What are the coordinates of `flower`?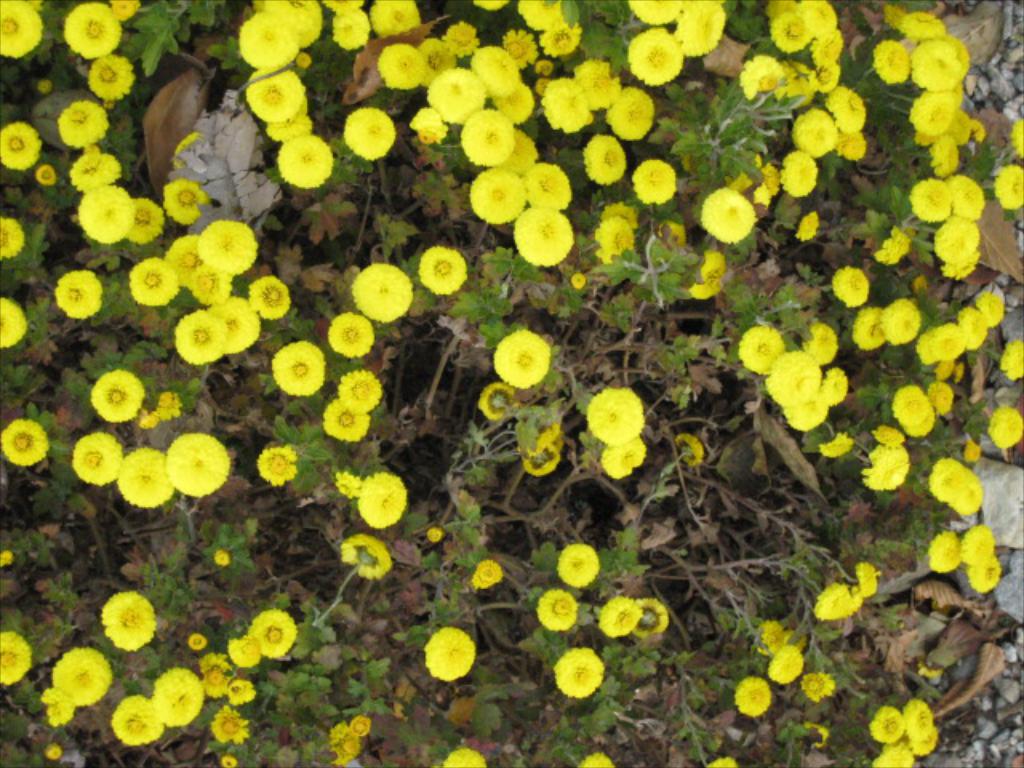
715/750/736/766.
